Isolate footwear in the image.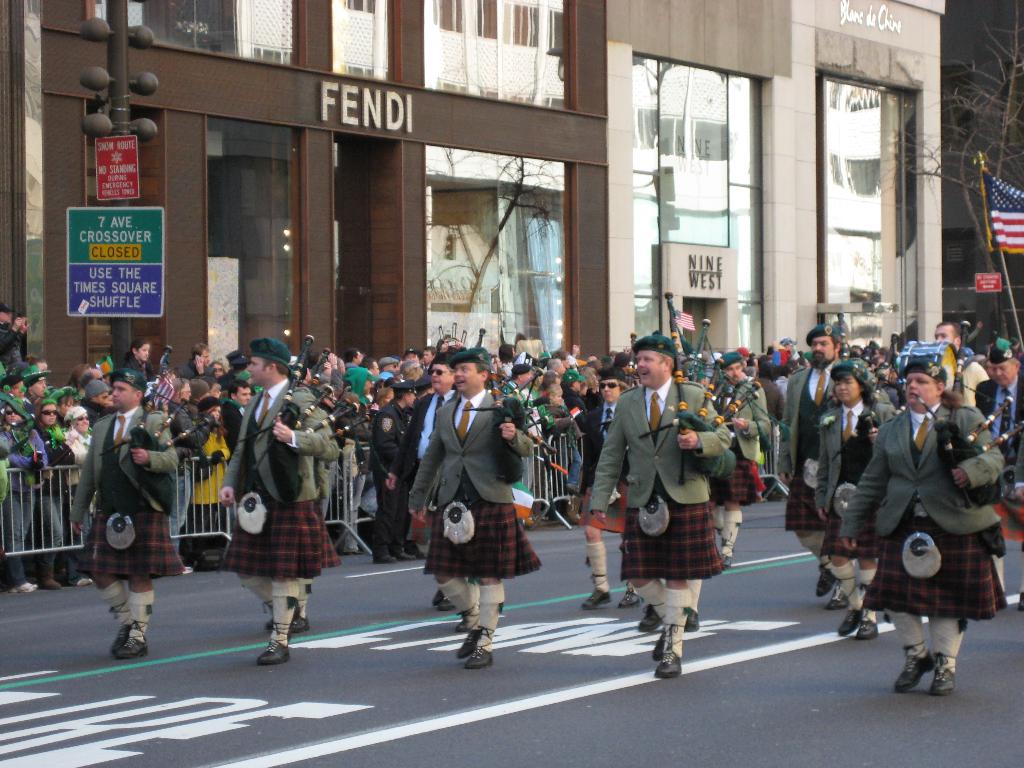
Isolated region: (x1=815, y1=565, x2=835, y2=596).
